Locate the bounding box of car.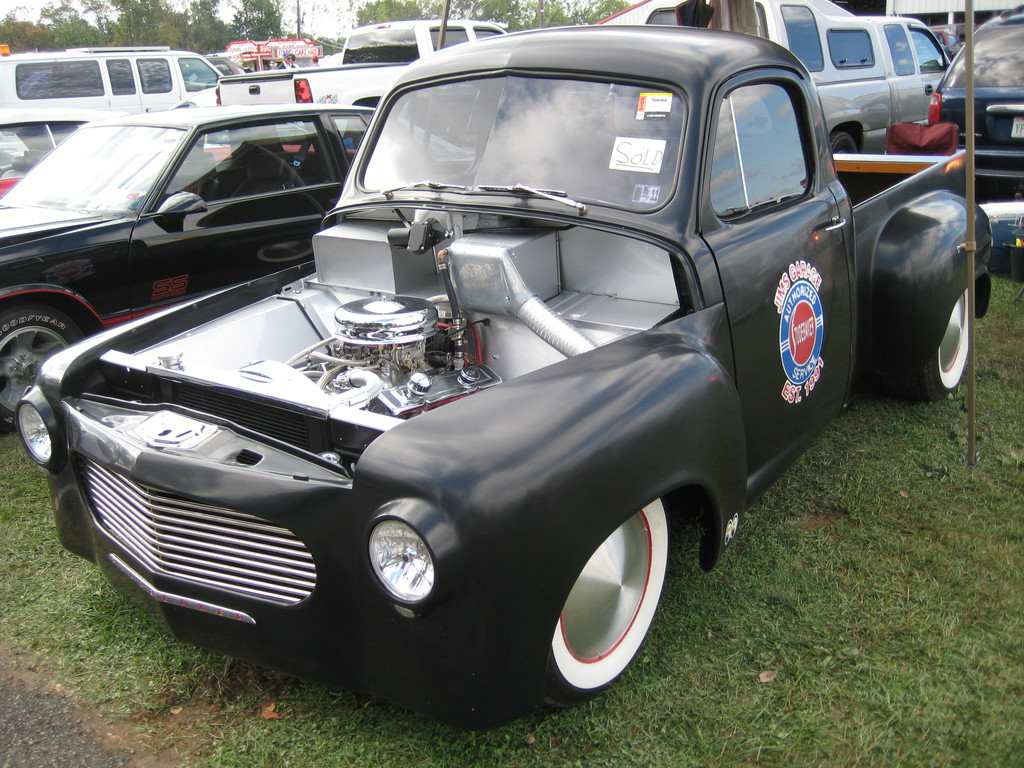
Bounding box: BBox(200, 56, 245, 77).
